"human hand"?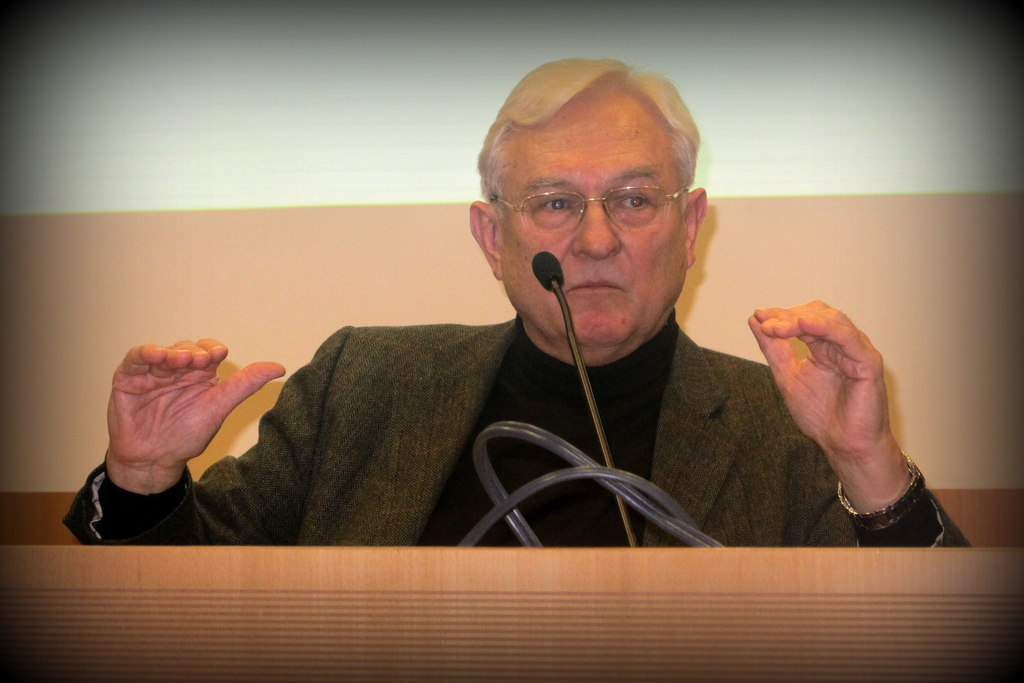
[left=746, top=298, right=891, bottom=478]
